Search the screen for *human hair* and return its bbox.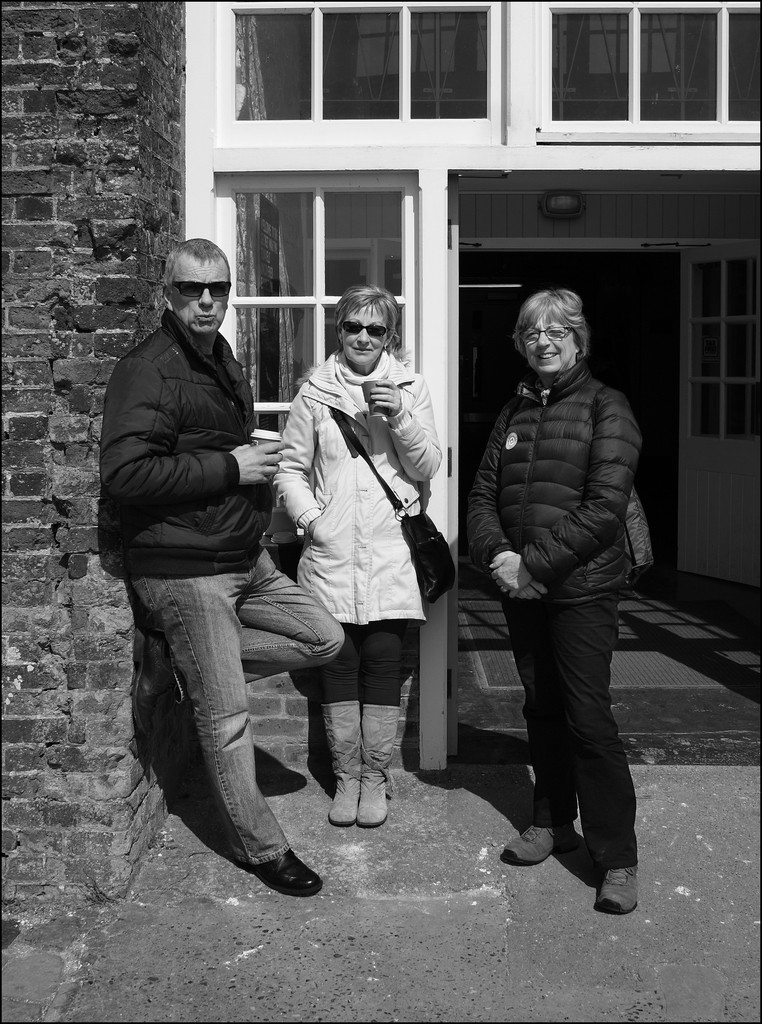
Found: x1=510, y1=287, x2=587, y2=357.
